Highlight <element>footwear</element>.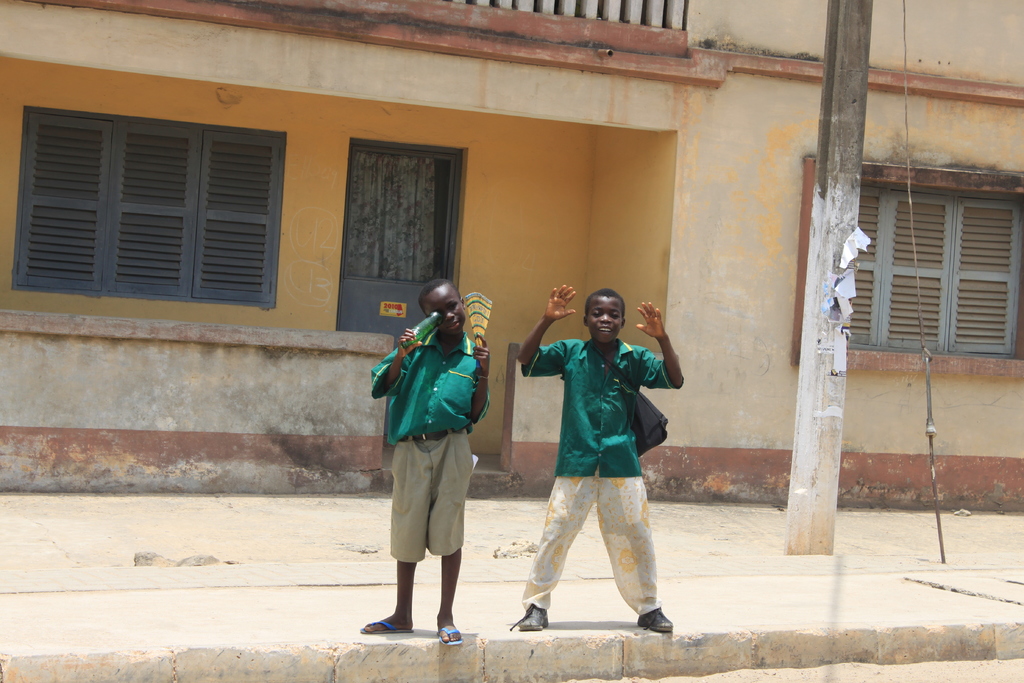
Highlighted region: <region>511, 604, 550, 633</region>.
